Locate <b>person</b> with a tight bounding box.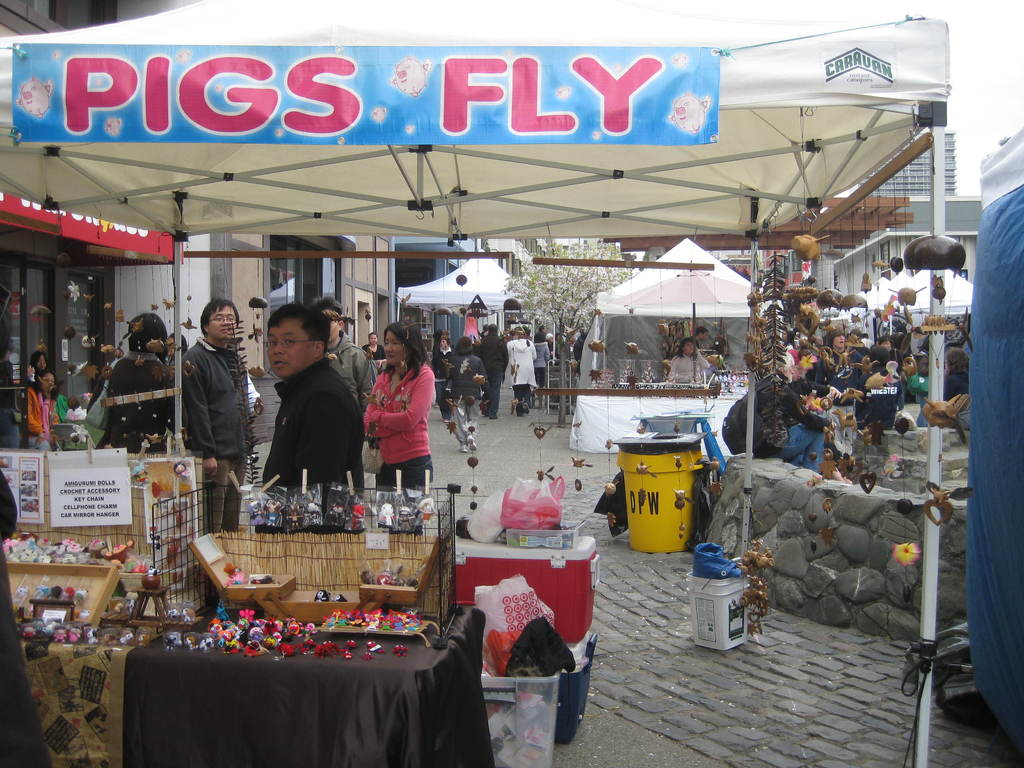
440/336/488/454.
